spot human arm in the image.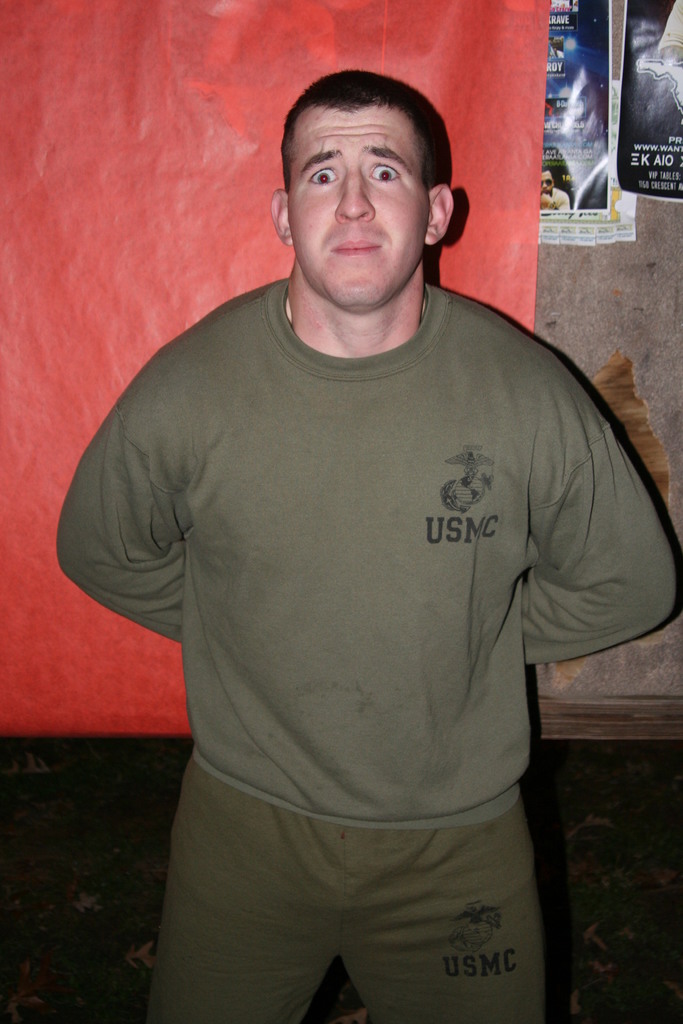
human arm found at <region>54, 376, 190, 665</region>.
